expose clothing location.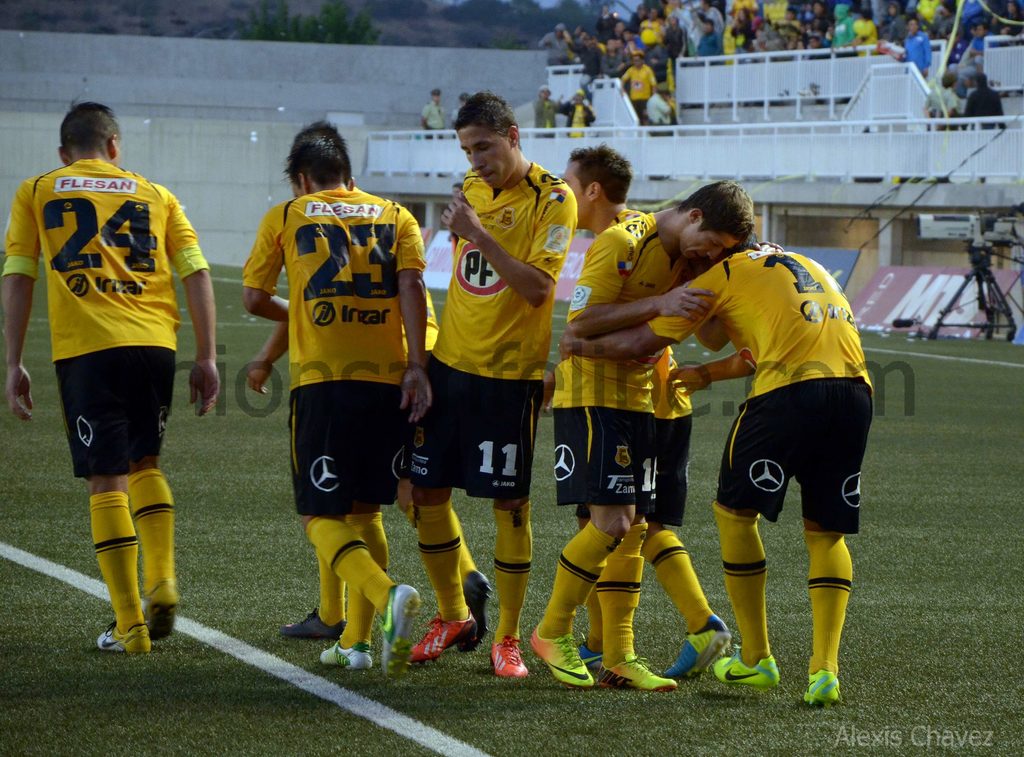
Exposed at (x1=410, y1=162, x2=548, y2=491).
